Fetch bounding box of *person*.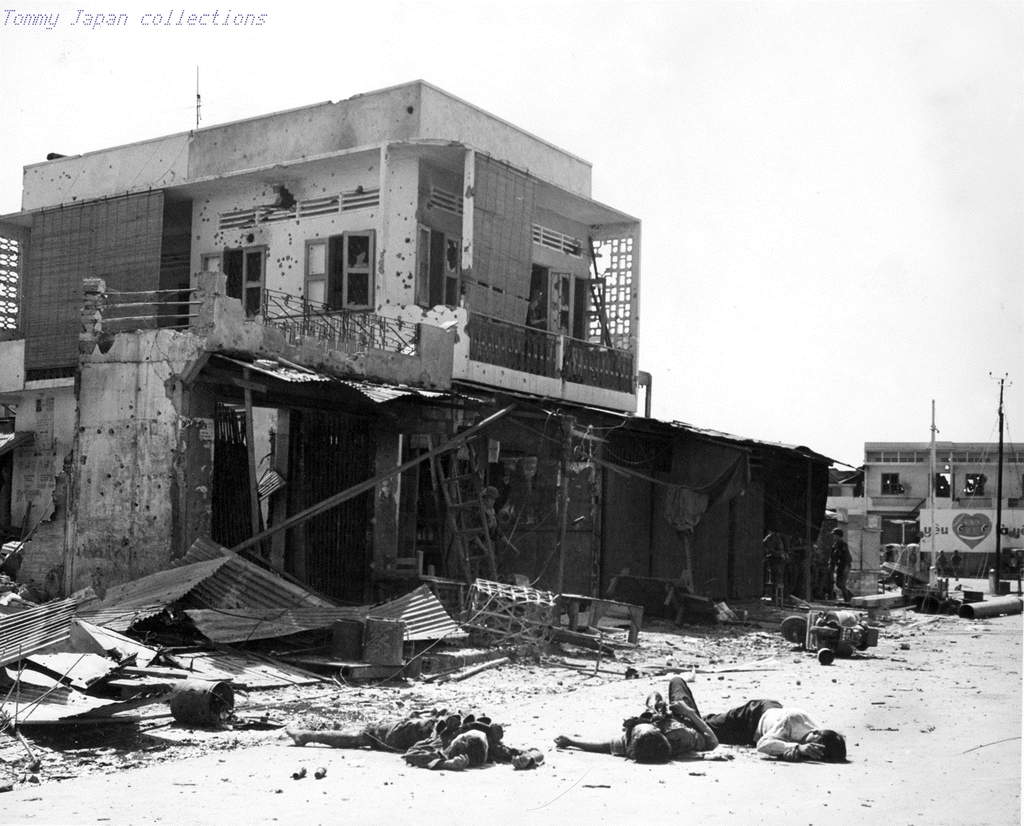
Bbox: {"x1": 347, "y1": 243, "x2": 368, "y2": 267}.
